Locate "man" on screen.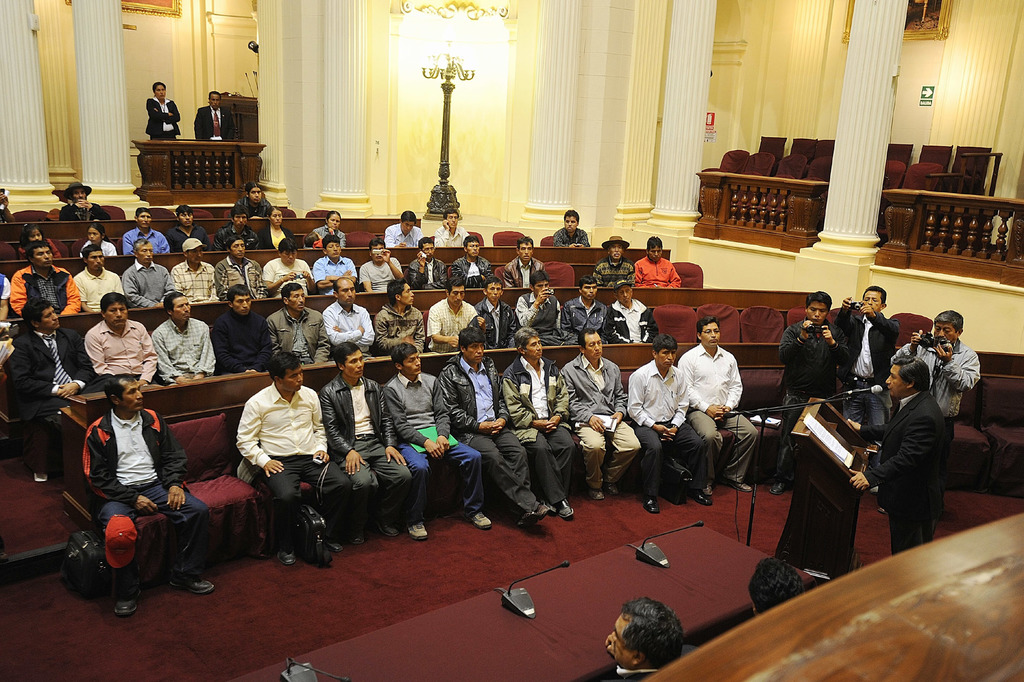
On screen at [x1=125, y1=206, x2=170, y2=255].
